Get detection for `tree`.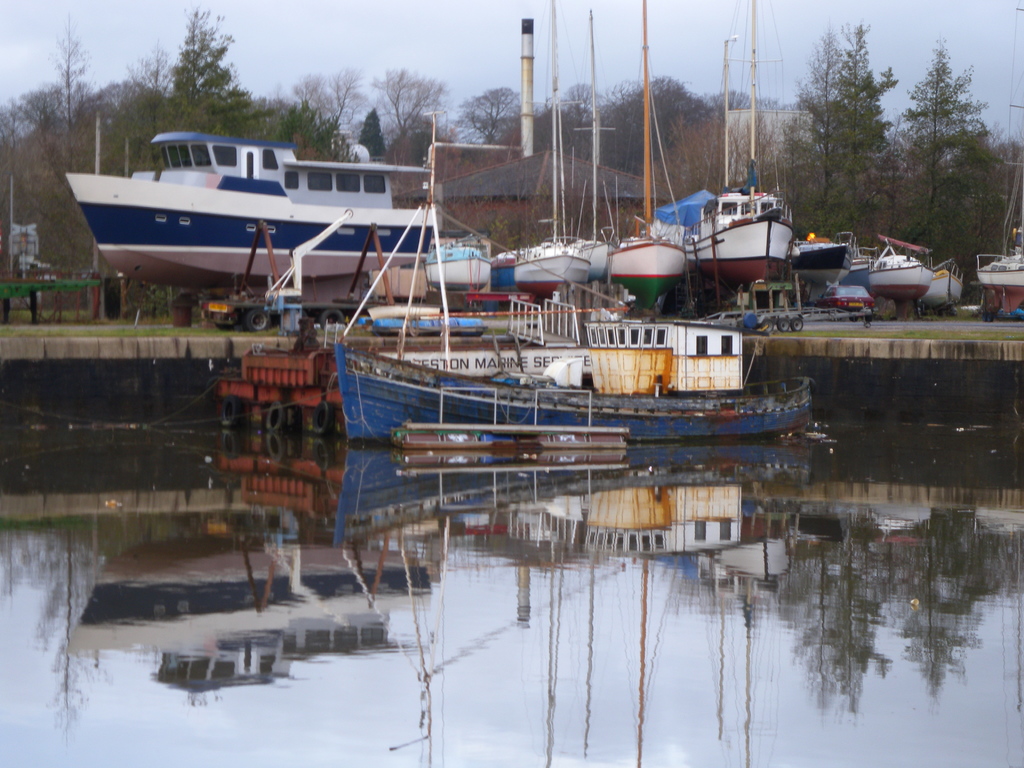
Detection: 364, 60, 444, 169.
